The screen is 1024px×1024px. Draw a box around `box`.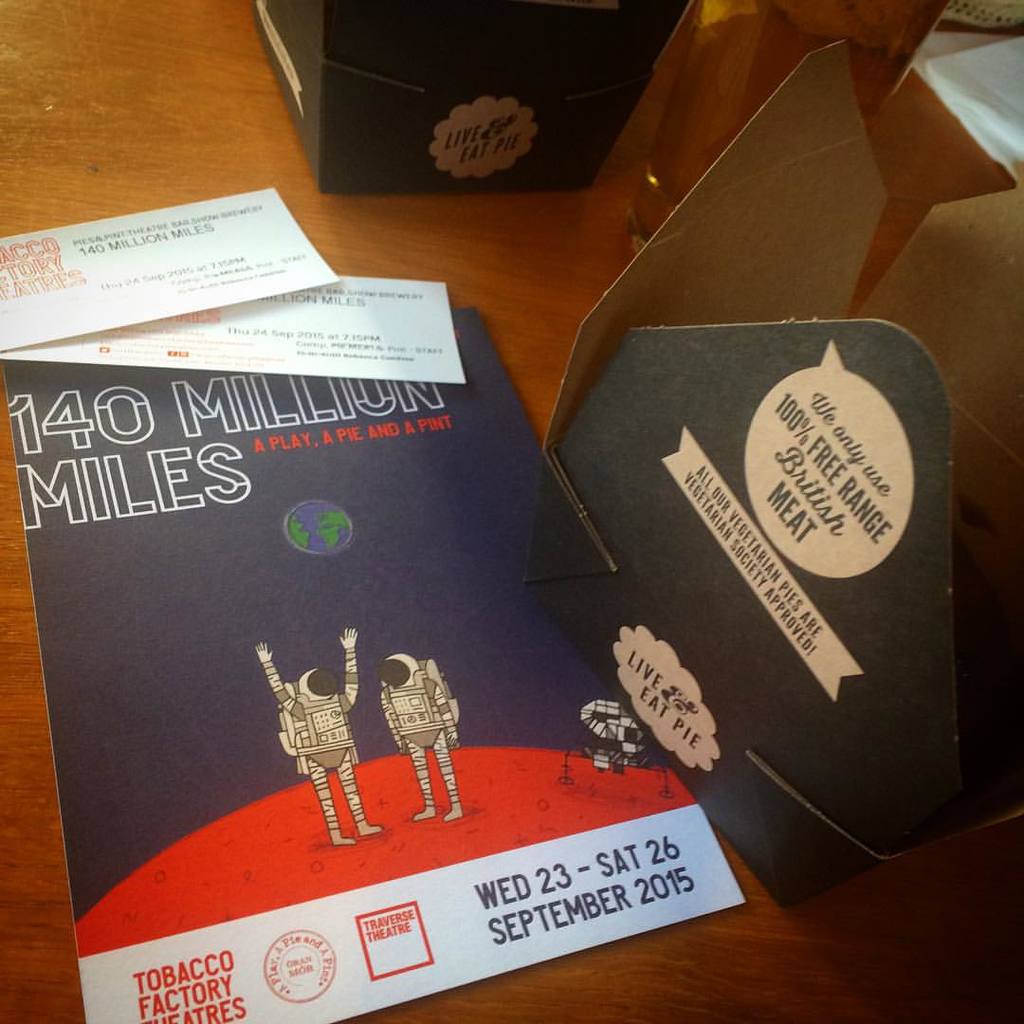
bbox=(246, 0, 692, 217).
